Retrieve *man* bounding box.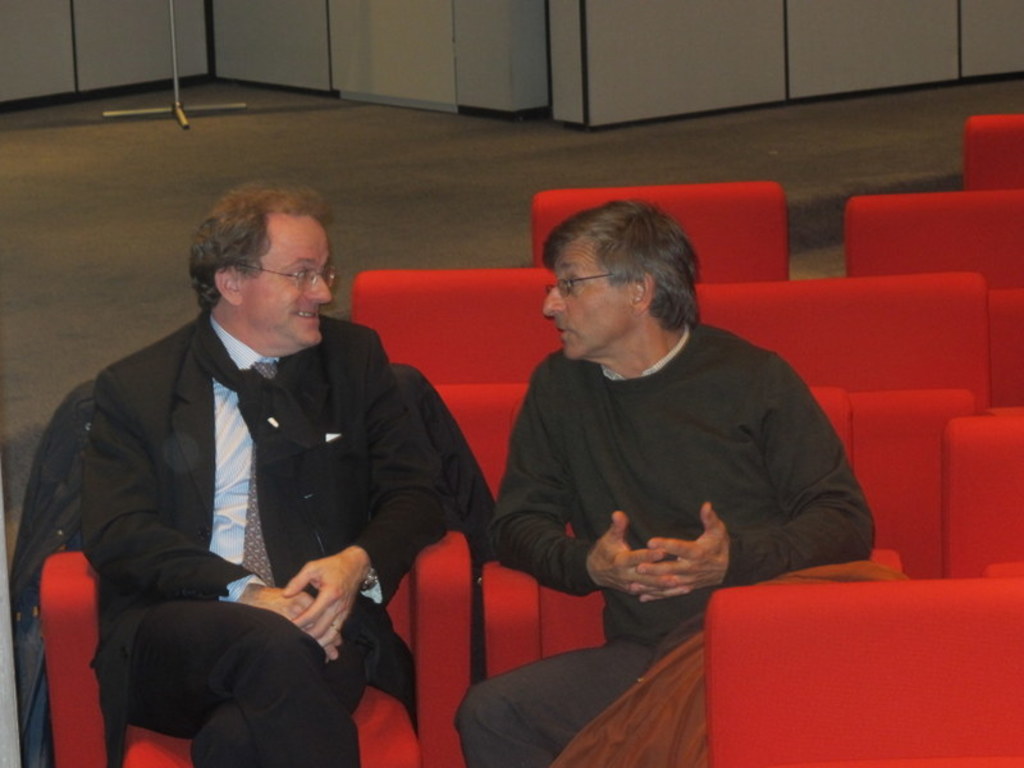
Bounding box: detection(452, 200, 878, 767).
